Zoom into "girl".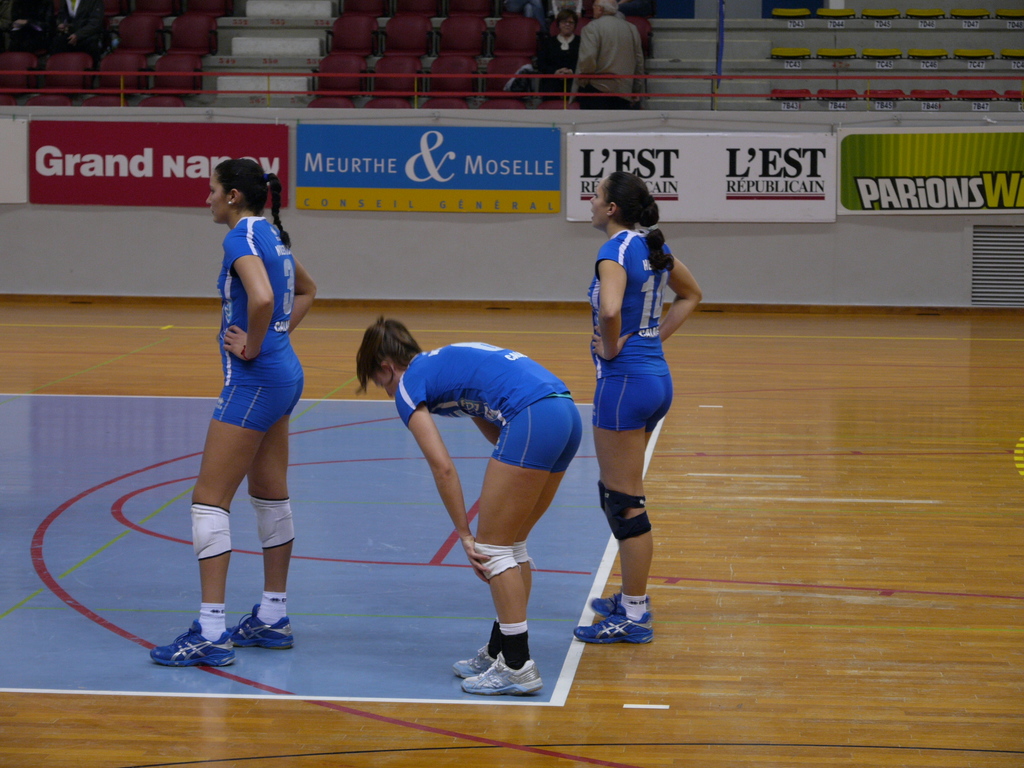
Zoom target: Rect(572, 166, 703, 643).
